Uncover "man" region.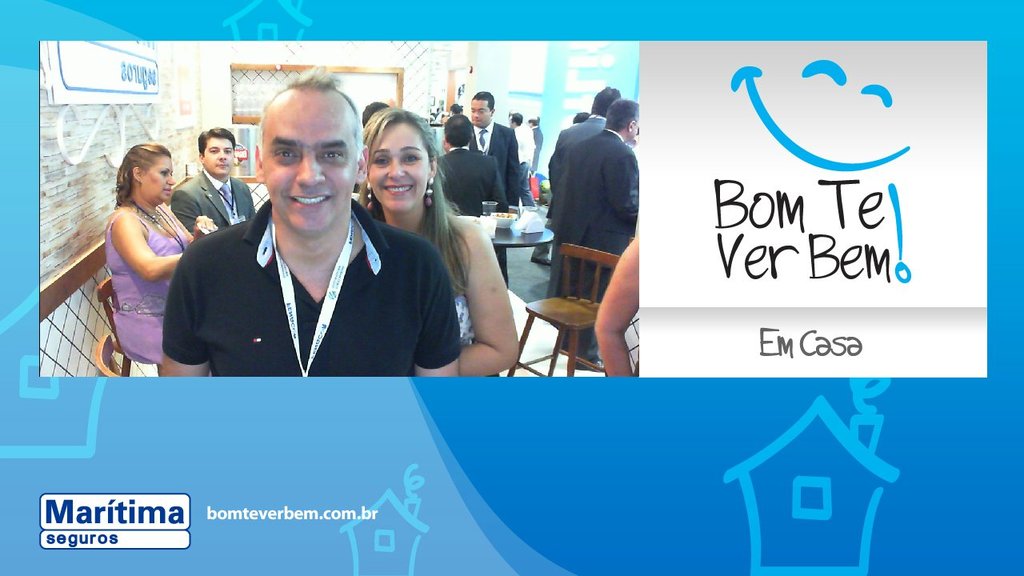
Uncovered: rect(438, 110, 507, 208).
